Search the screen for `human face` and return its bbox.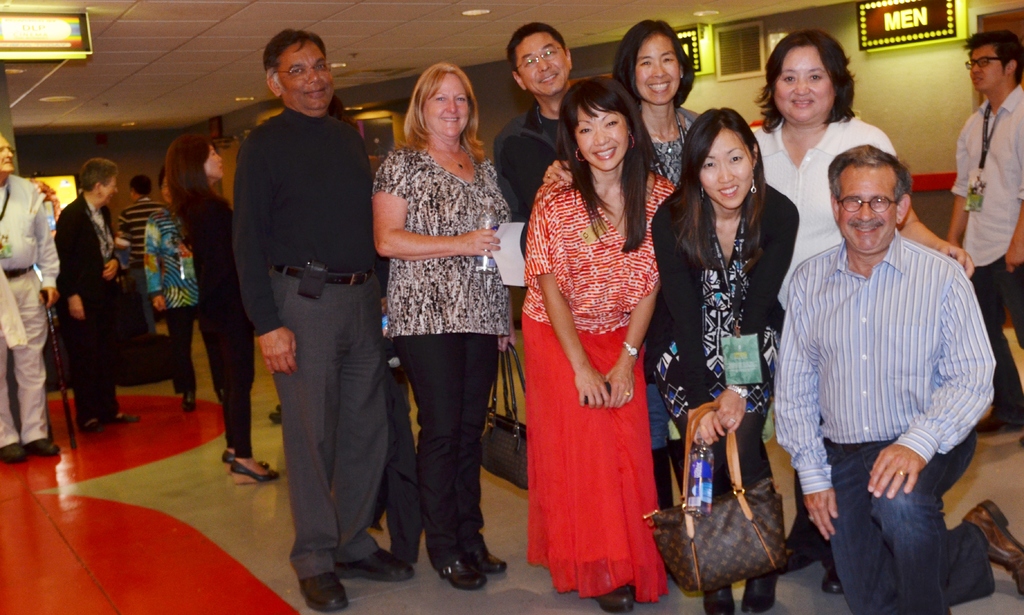
Found: (x1=698, y1=129, x2=753, y2=213).
